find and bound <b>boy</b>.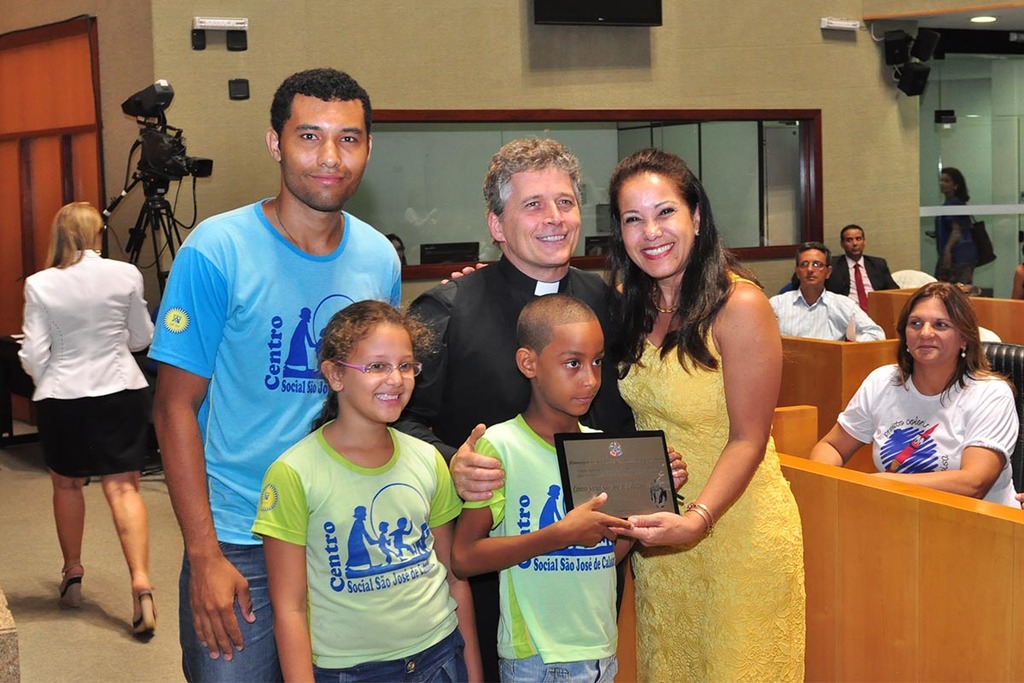
Bound: [457, 283, 637, 676].
